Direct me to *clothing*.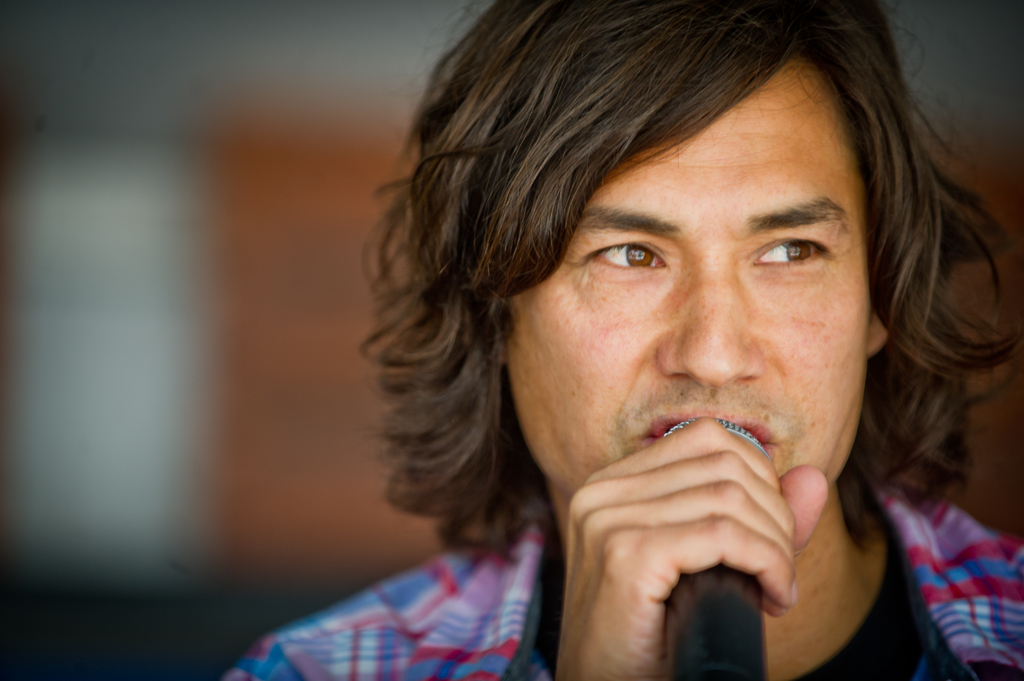
Direction: 221, 495, 1023, 680.
